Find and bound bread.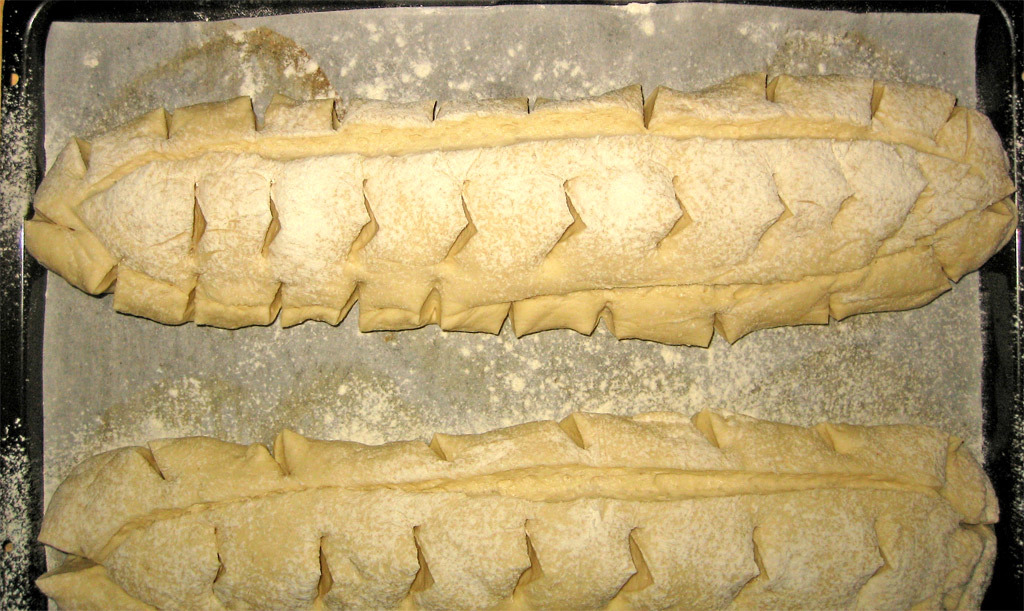
Bound: select_region(0, 68, 981, 414).
